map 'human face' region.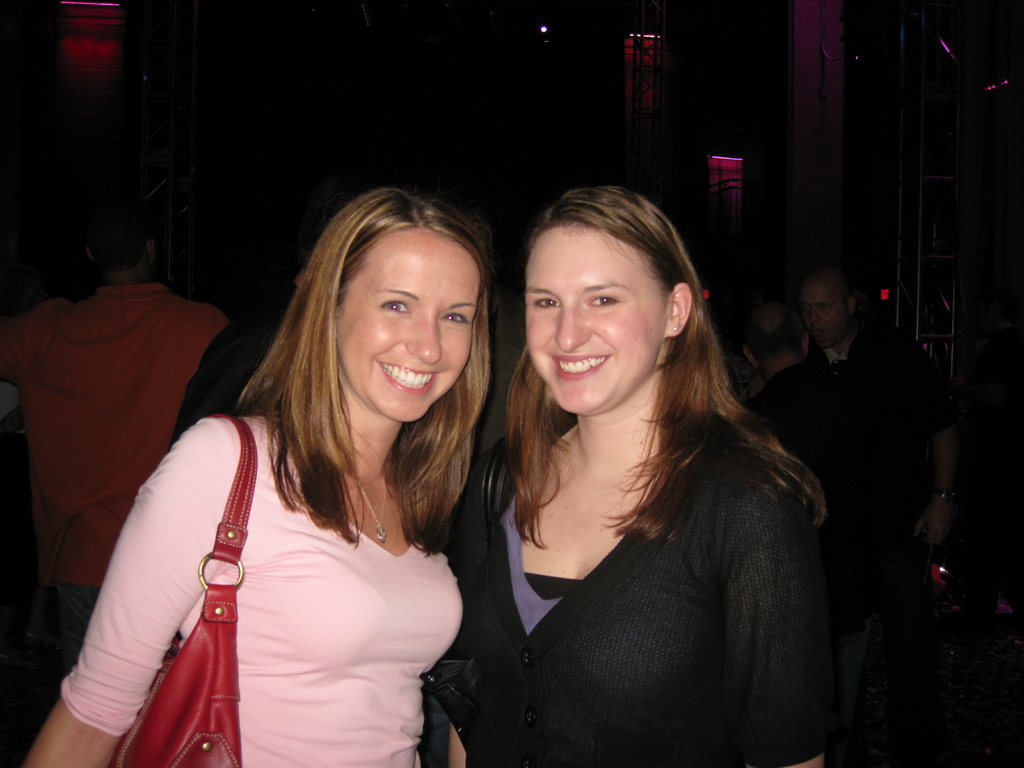
Mapped to [527,230,660,414].
